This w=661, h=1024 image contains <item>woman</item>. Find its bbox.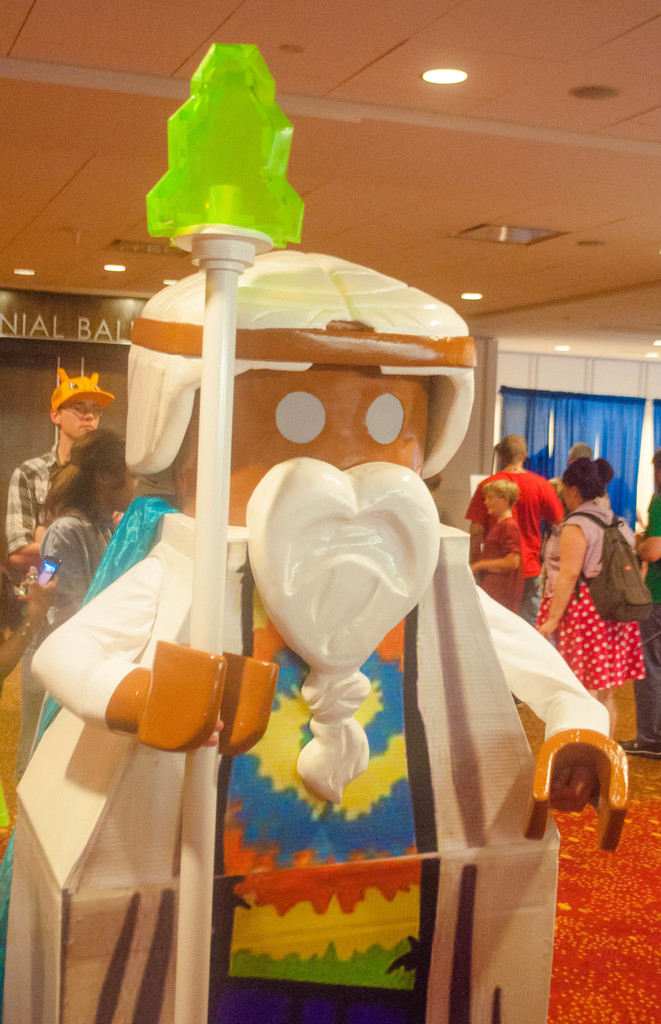
<box>533,459,646,727</box>.
